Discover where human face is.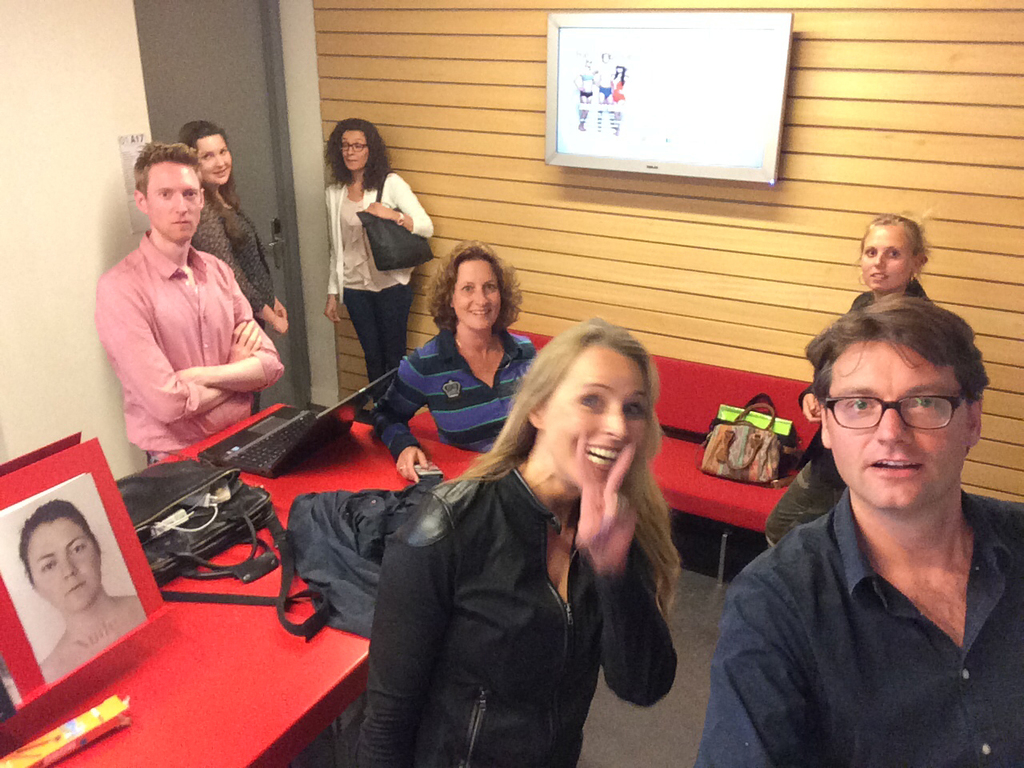
Discovered at bbox(822, 337, 973, 506).
